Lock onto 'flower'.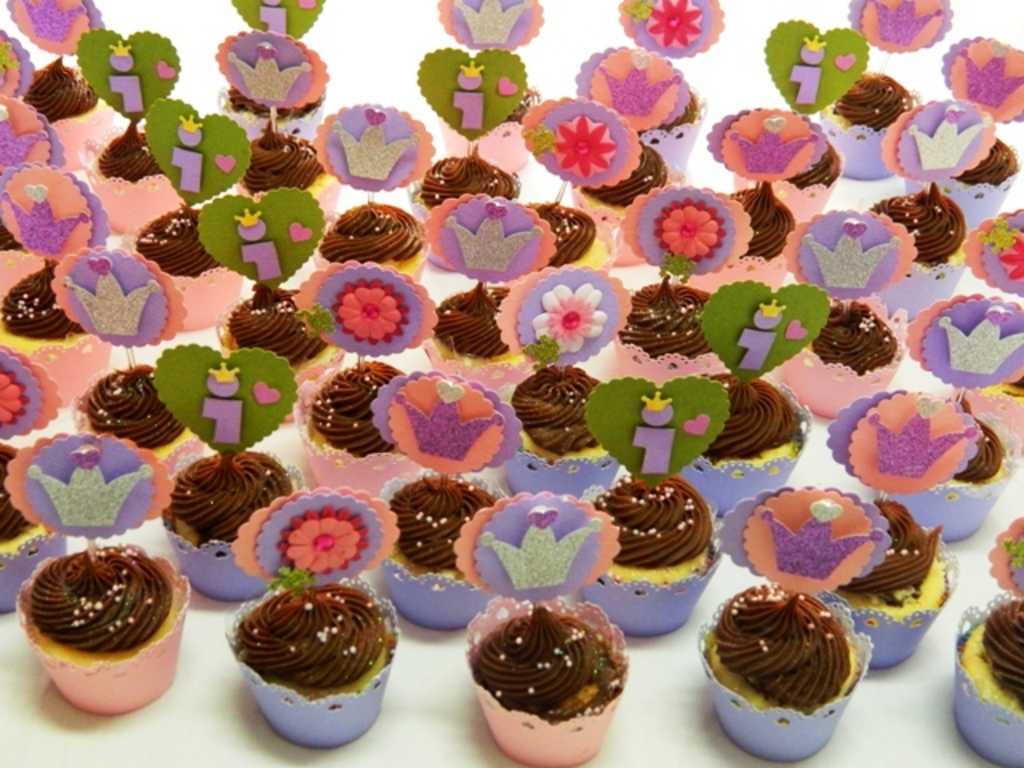
Locked: (530,277,608,355).
